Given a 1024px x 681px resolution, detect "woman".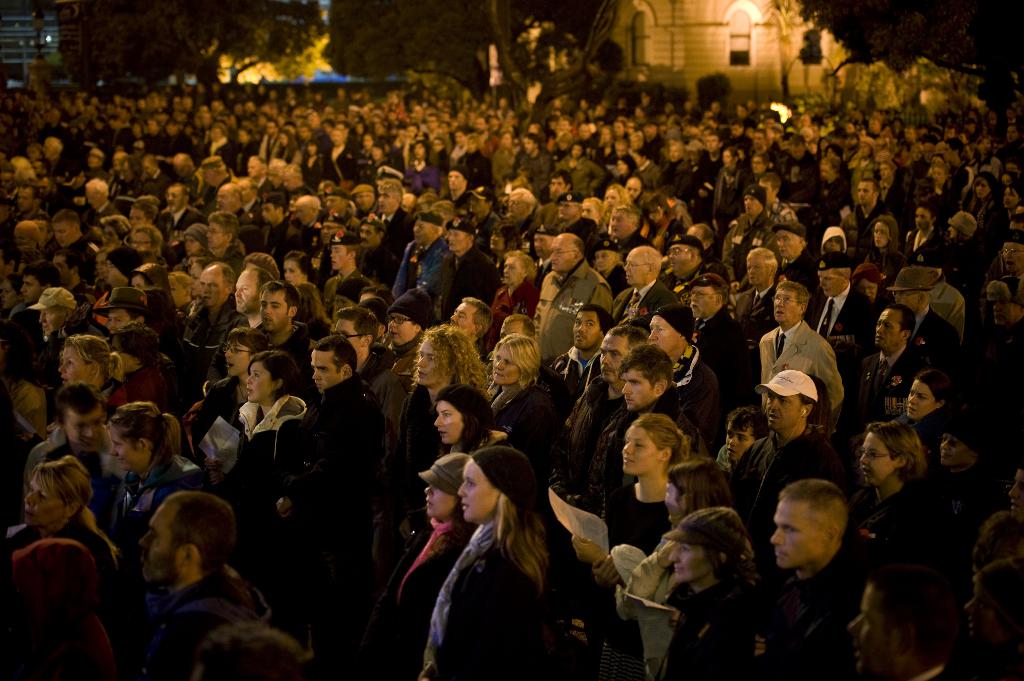
x1=1000 y1=183 x2=1023 y2=227.
